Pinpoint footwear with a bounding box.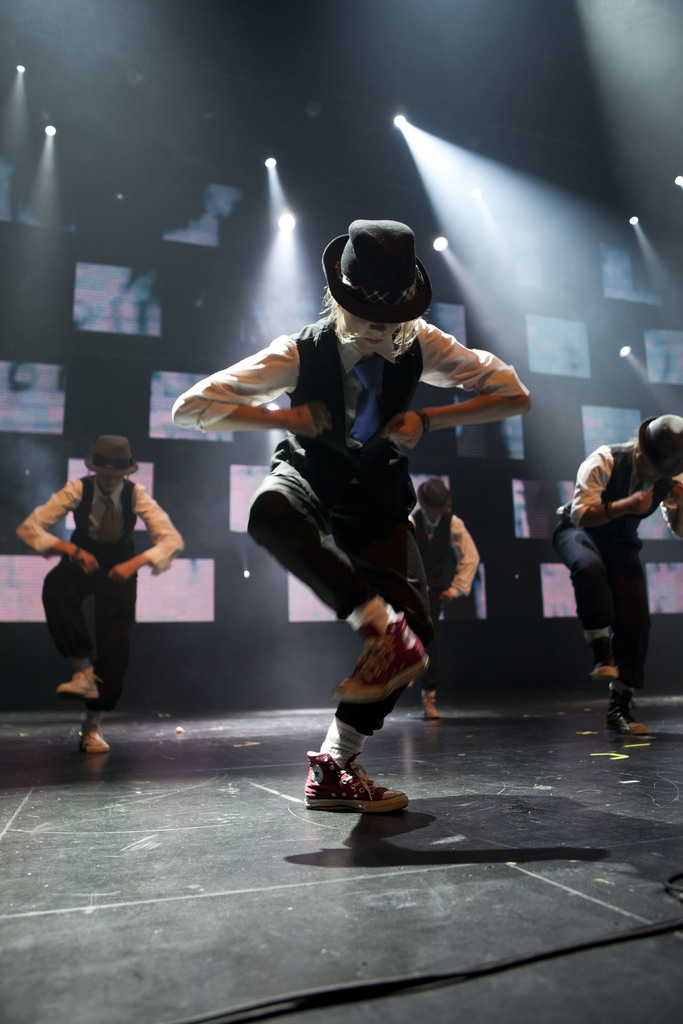
(55, 669, 115, 701).
